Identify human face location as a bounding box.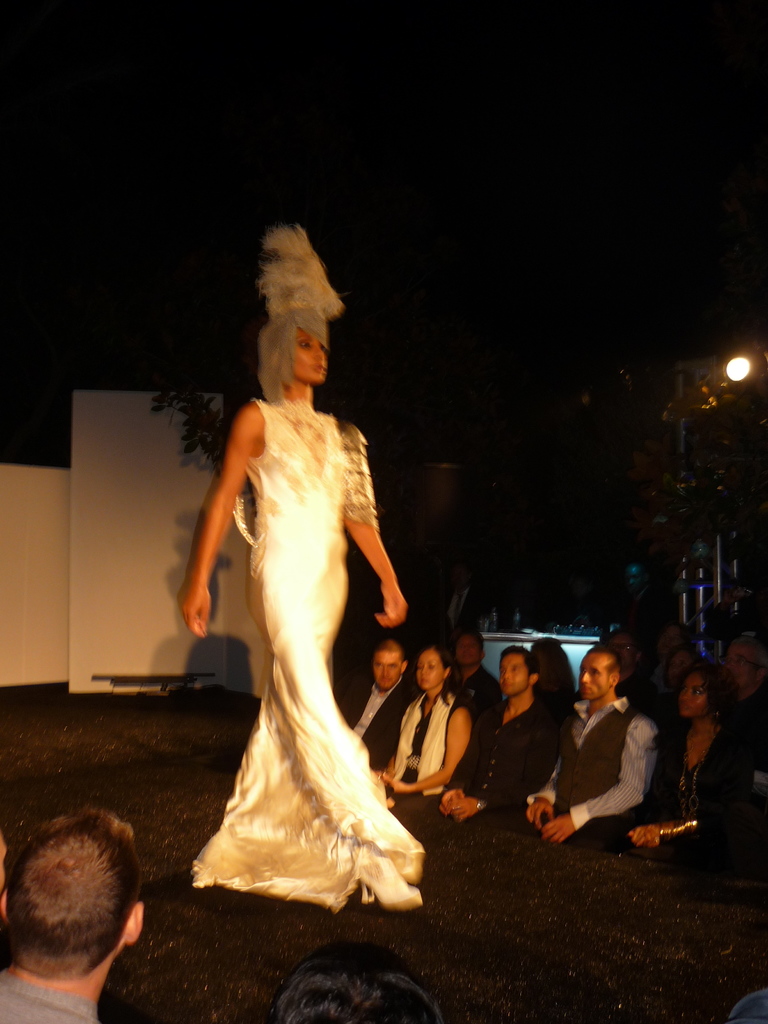
{"x1": 411, "y1": 648, "x2": 444, "y2": 694}.
